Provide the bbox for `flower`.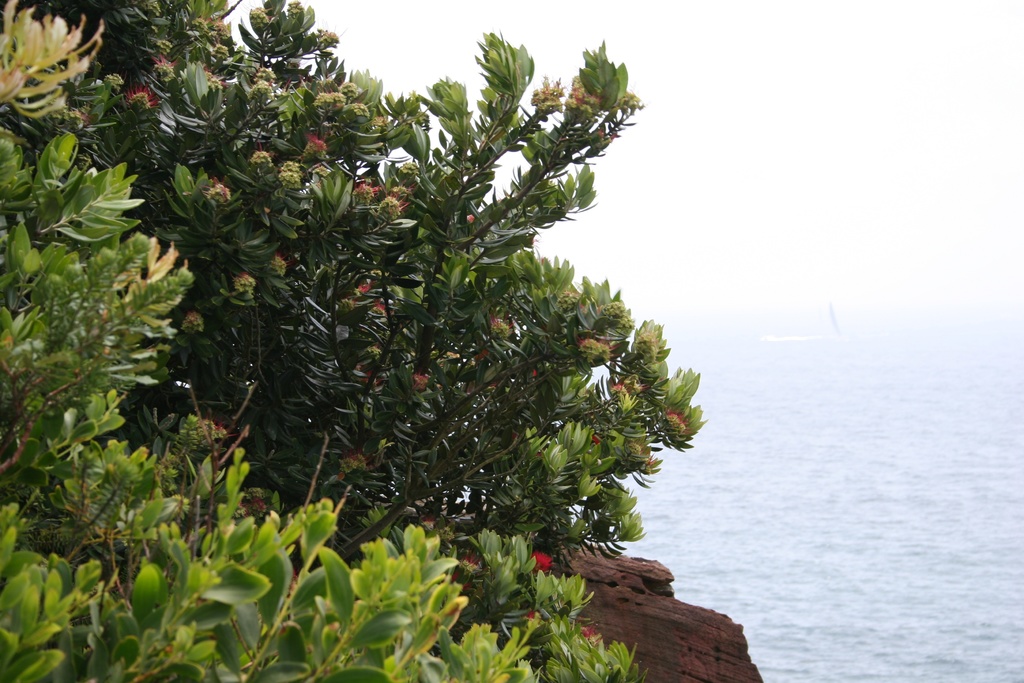
x1=475 y1=345 x2=492 y2=361.
